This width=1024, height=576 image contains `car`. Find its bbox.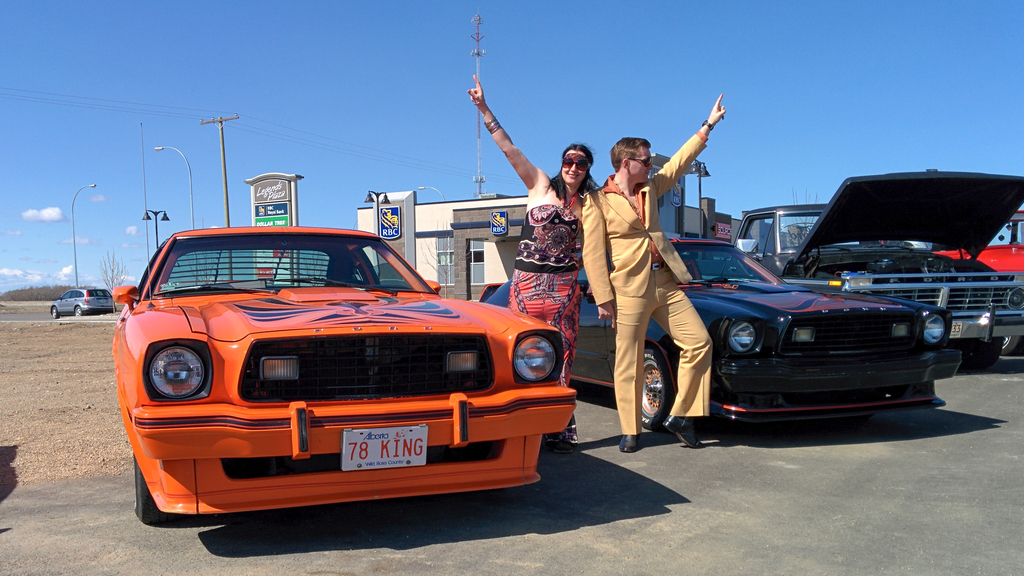
select_region(96, 214, 566, 530).
